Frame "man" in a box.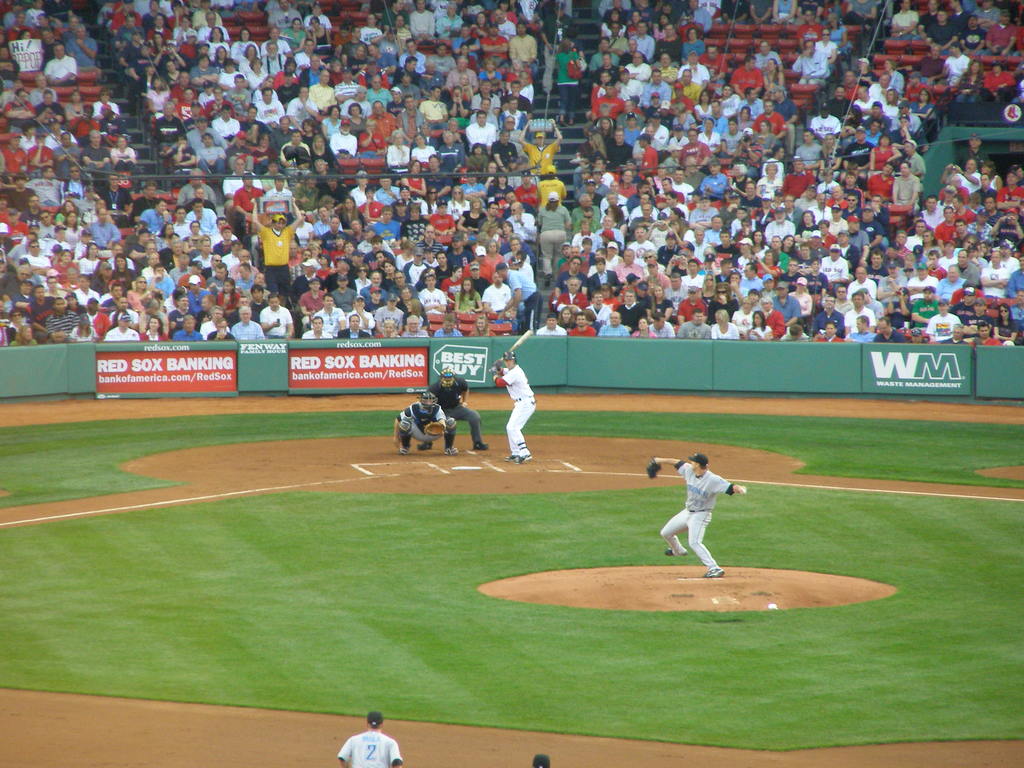
(x1=810, y1=293, x2=843, y2=330).
